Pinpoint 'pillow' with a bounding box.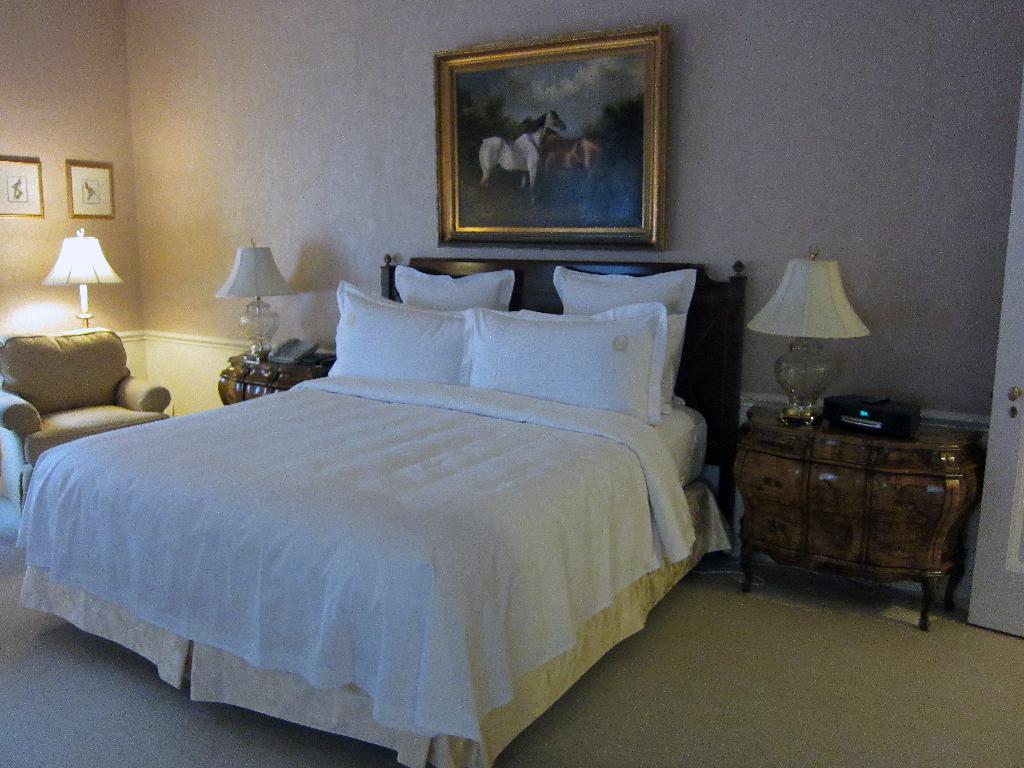
397:263:510:312.
